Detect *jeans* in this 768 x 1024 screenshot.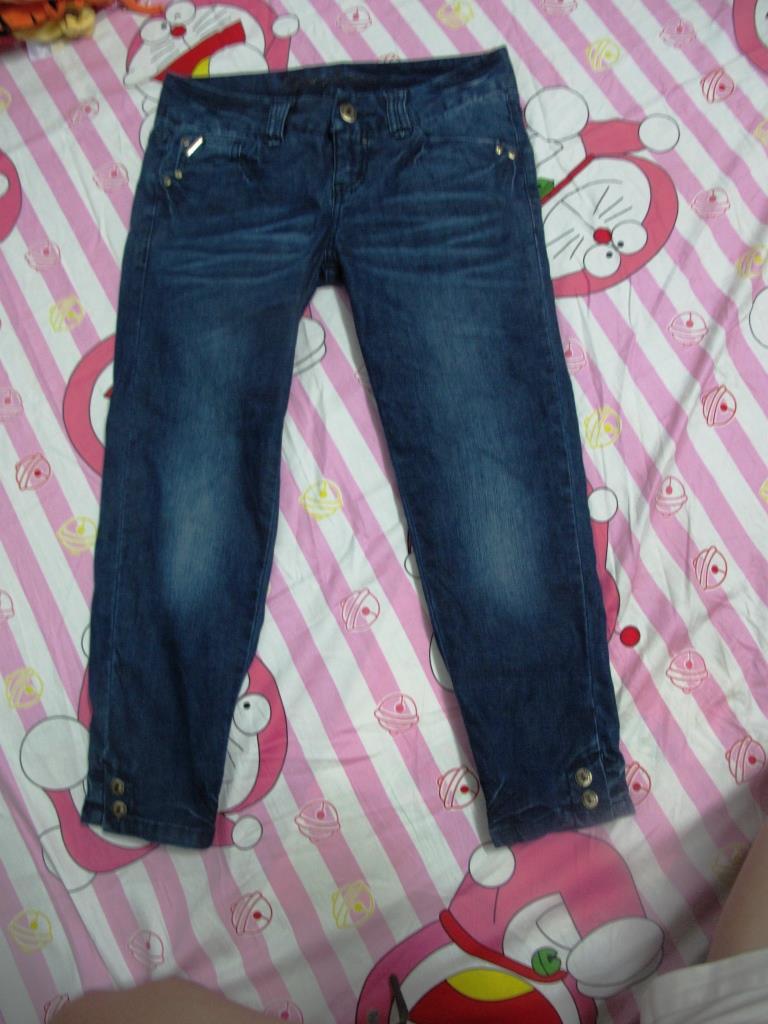
Detection: 78,45,635,850.
